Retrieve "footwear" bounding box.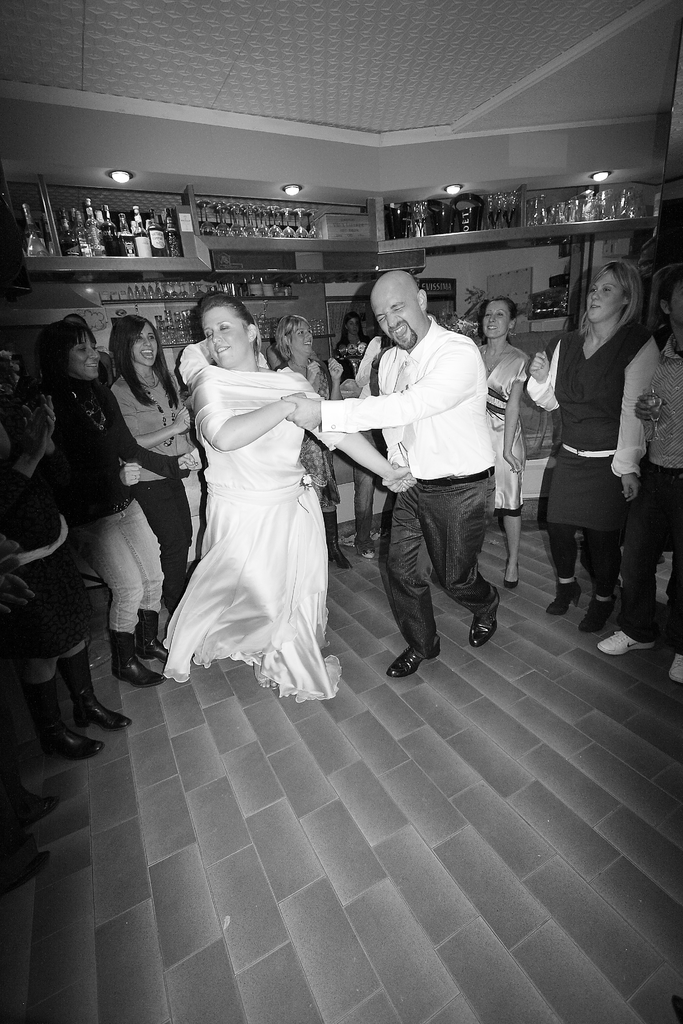
Bounding box: (x1=356, y1=548, x2=377, y2=567).
